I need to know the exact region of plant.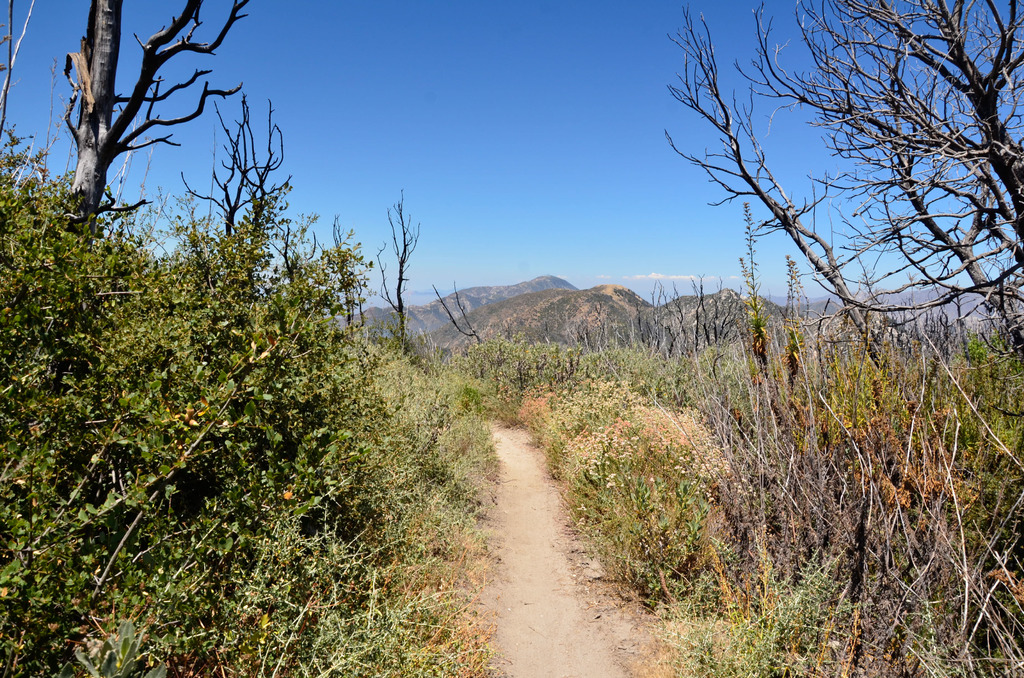
Region: x1=587 y1=417 x2=731 y2=593.
